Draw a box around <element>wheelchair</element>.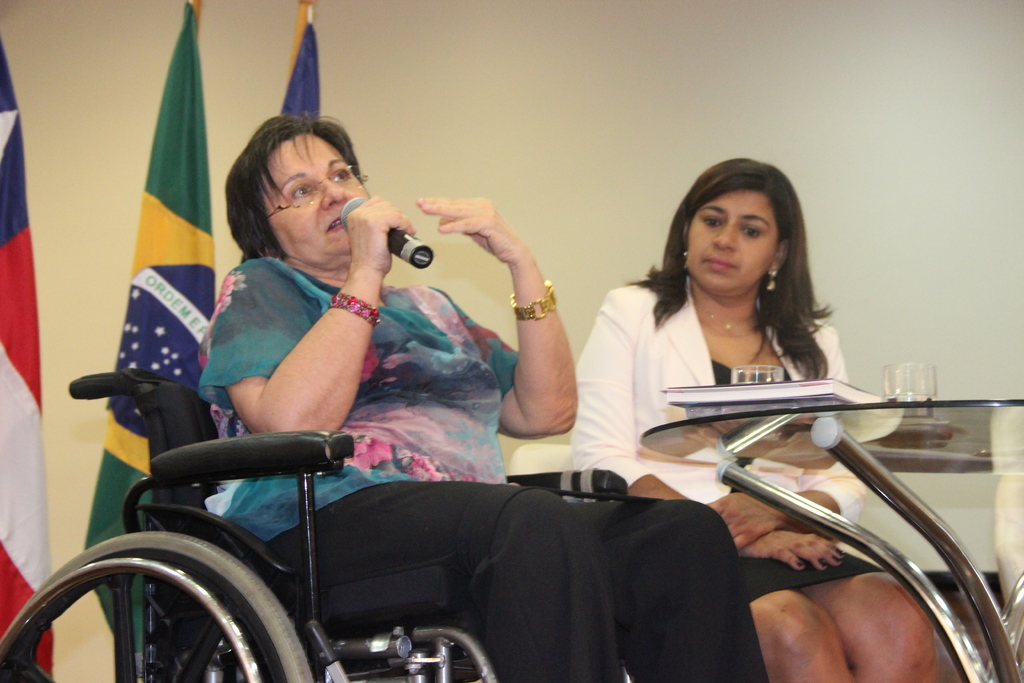
0, 370, 628, 682.
